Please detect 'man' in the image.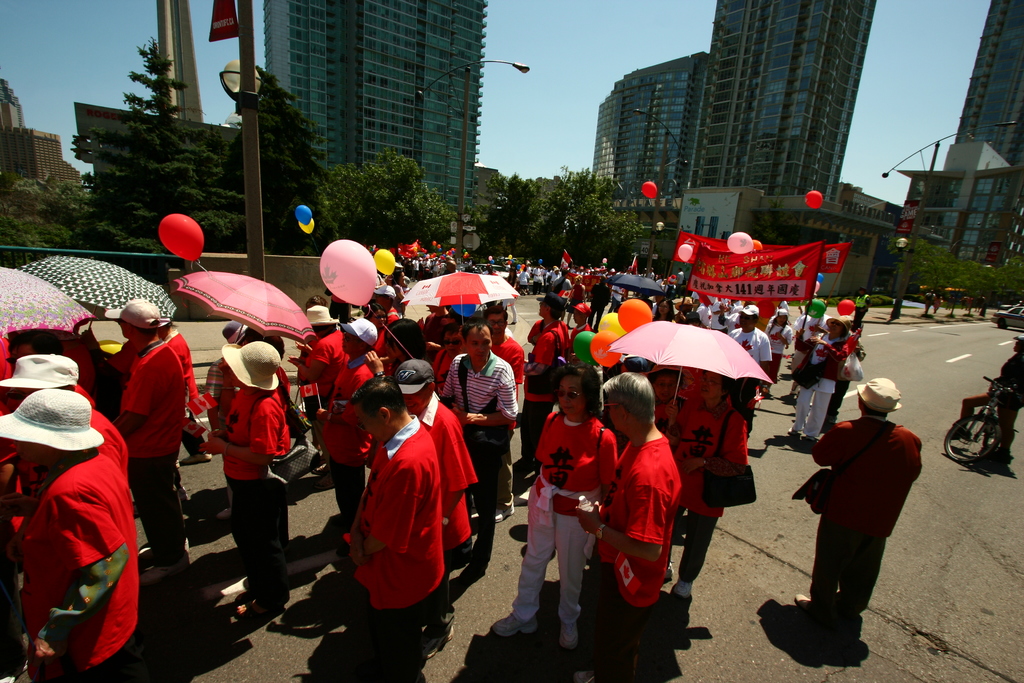
<region>571, 374, 681, 682</region>.
